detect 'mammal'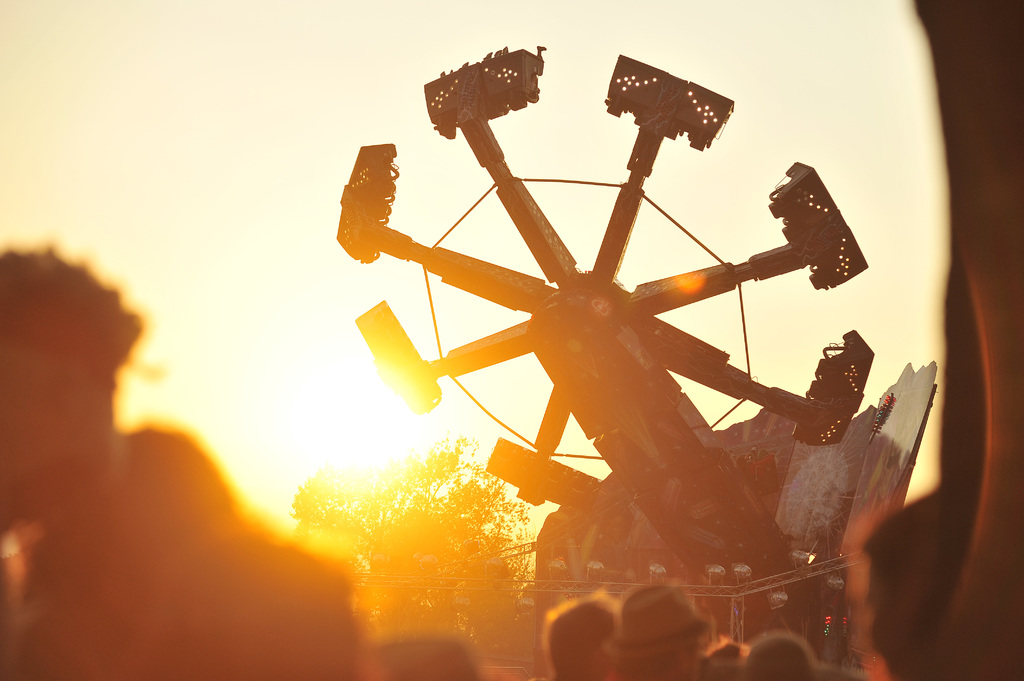
BBox(357, 625, 488, 680)
